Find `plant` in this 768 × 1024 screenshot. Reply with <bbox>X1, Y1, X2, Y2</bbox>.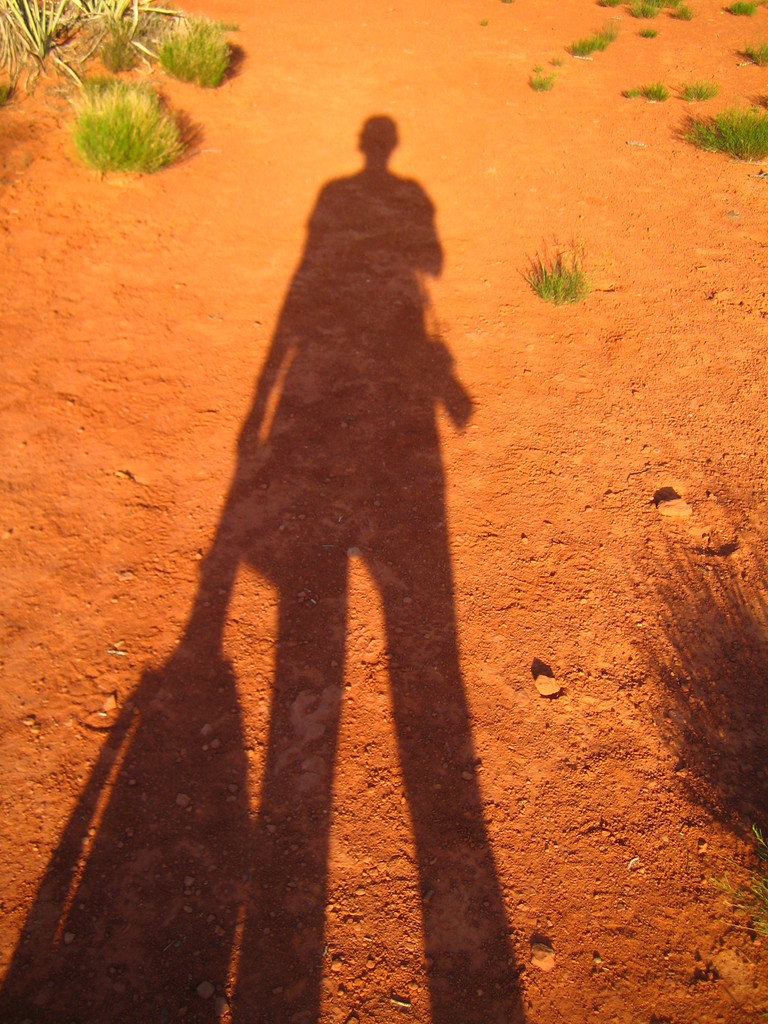
<bbox>567, 20, 620, 57</bbox>.
